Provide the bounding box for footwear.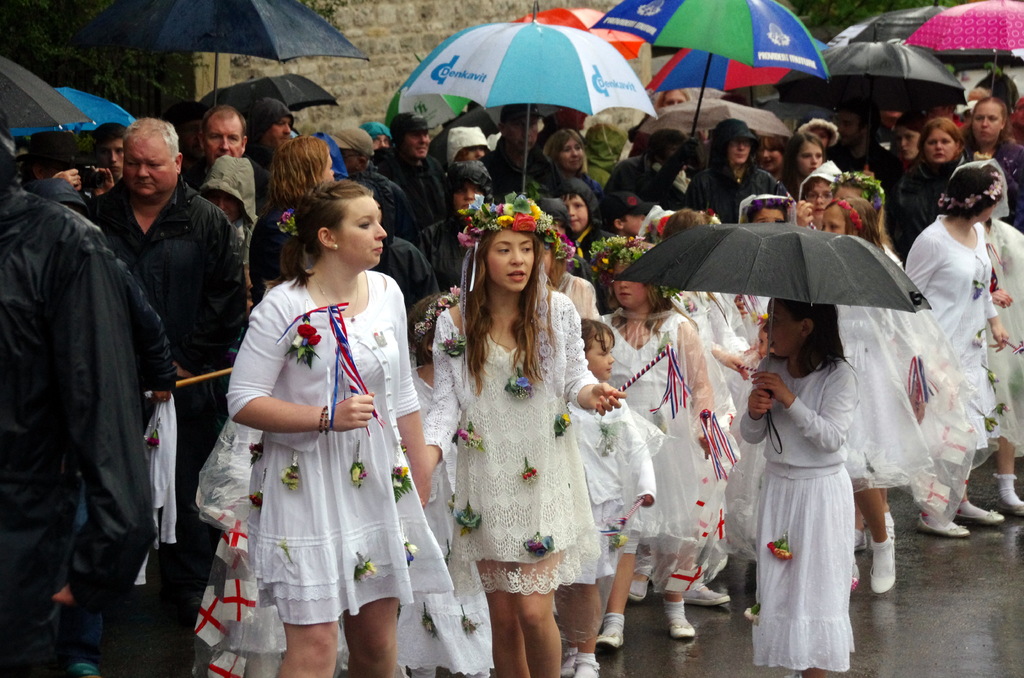
box=[913, 513, 975, 540].
